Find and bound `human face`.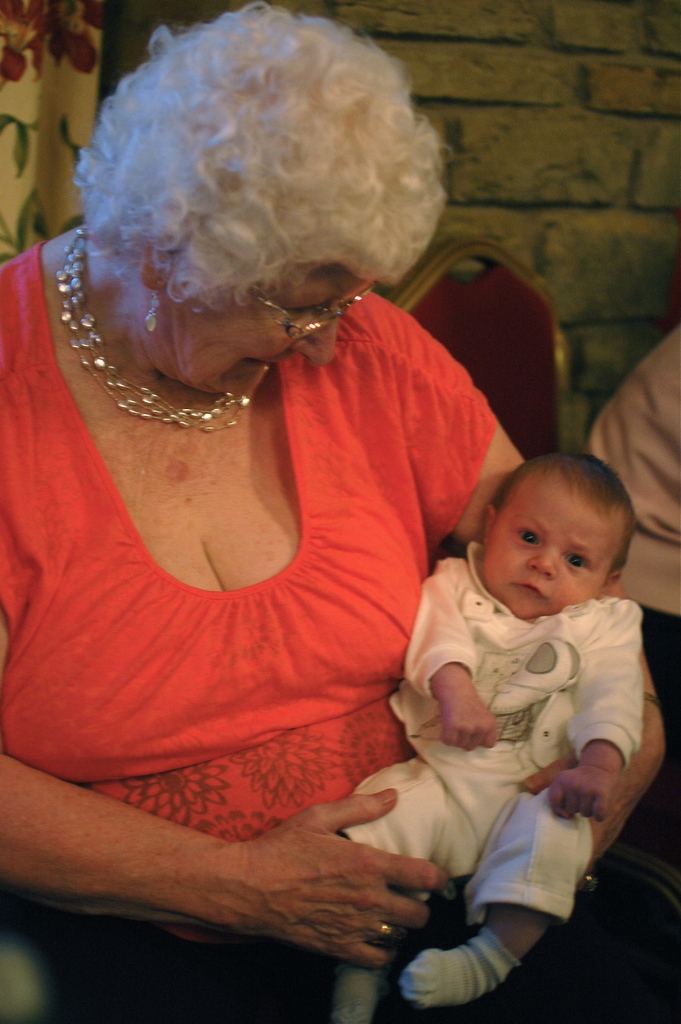
Bound: {"left": 148, "top": 255, "right": 377, "bottom": 400}.
